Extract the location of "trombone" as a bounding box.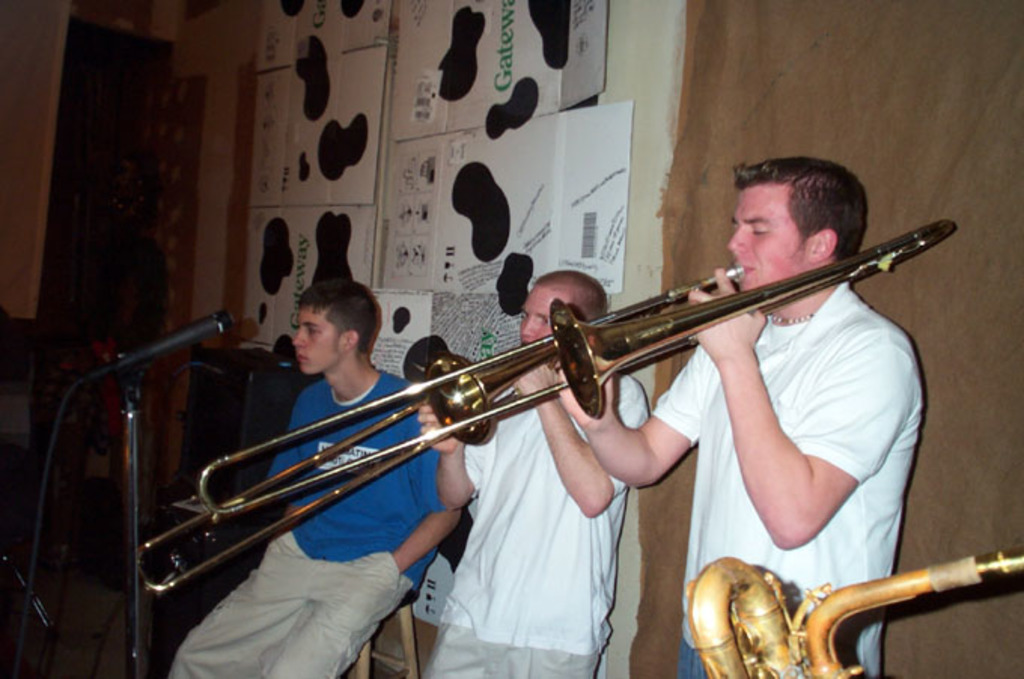
locate(133, 331, 556, 599).
